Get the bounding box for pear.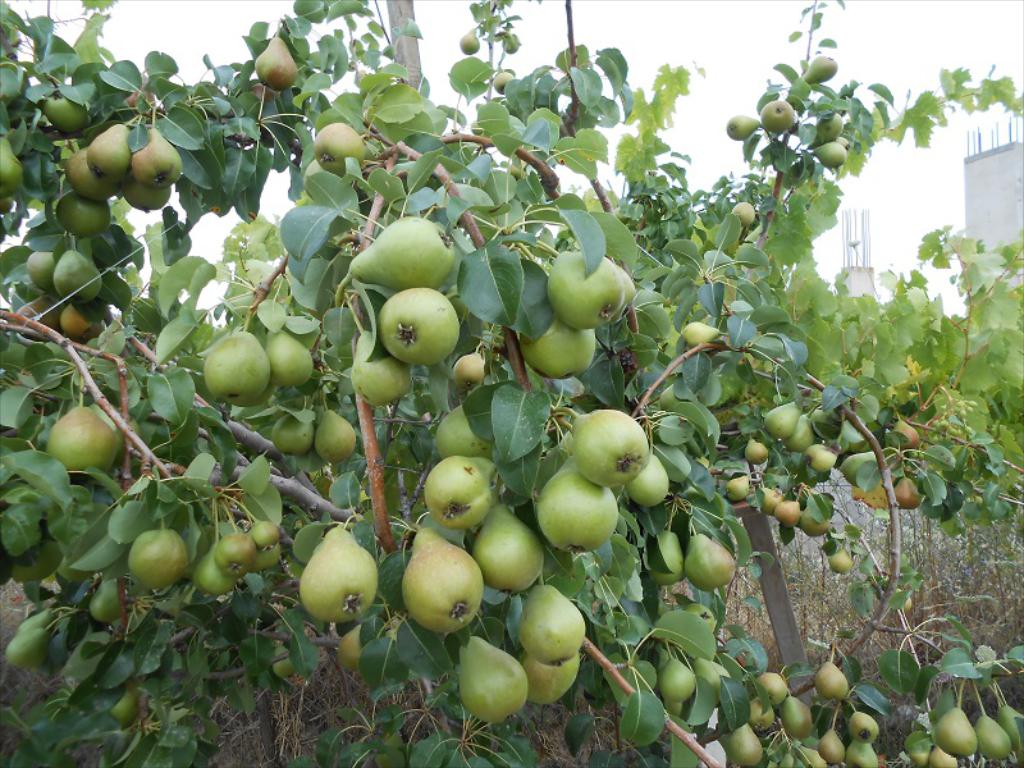
bbox(349, 214, 452, 287).
